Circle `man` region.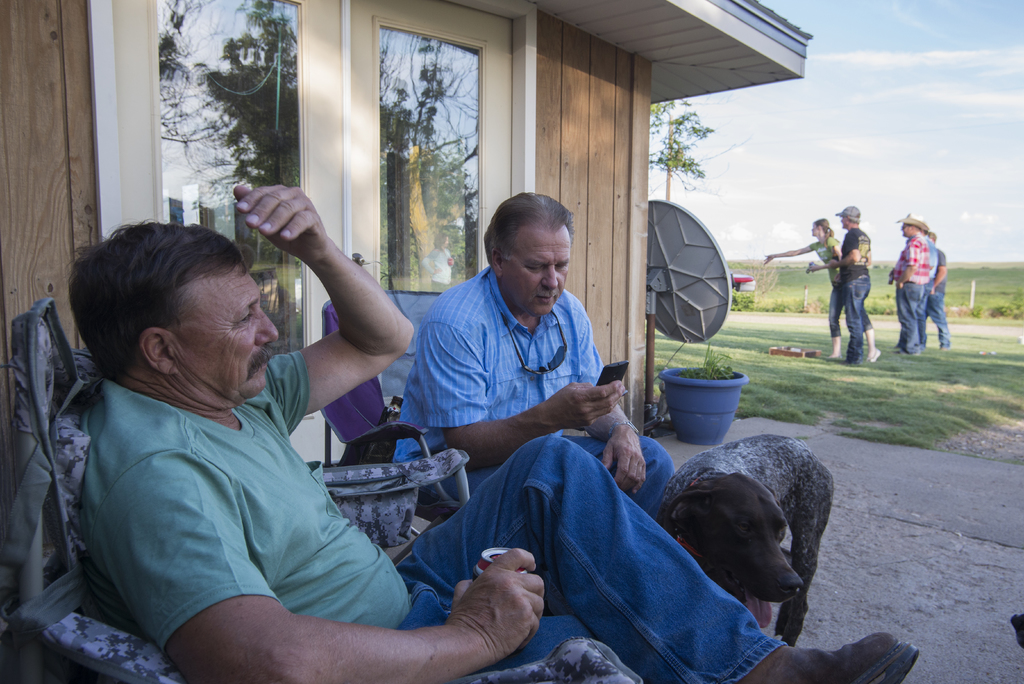
Region: x1=387, y1=192, x2=675, y2=525.
